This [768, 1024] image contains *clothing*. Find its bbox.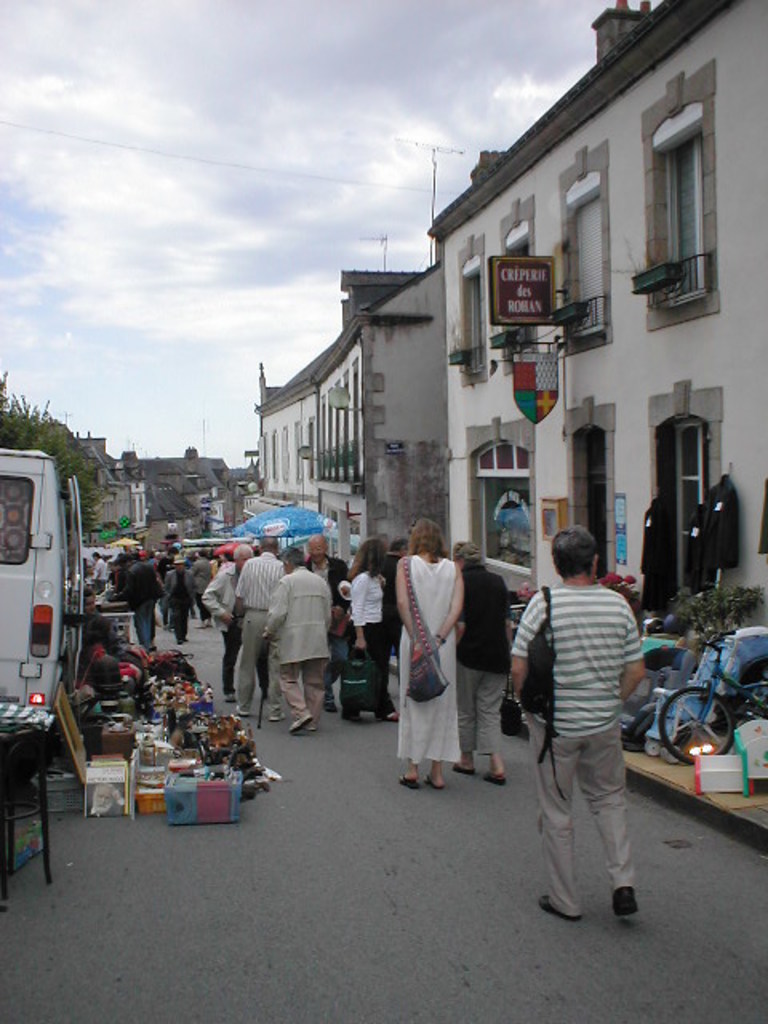
bbox=(523, 517, 656, 912).
